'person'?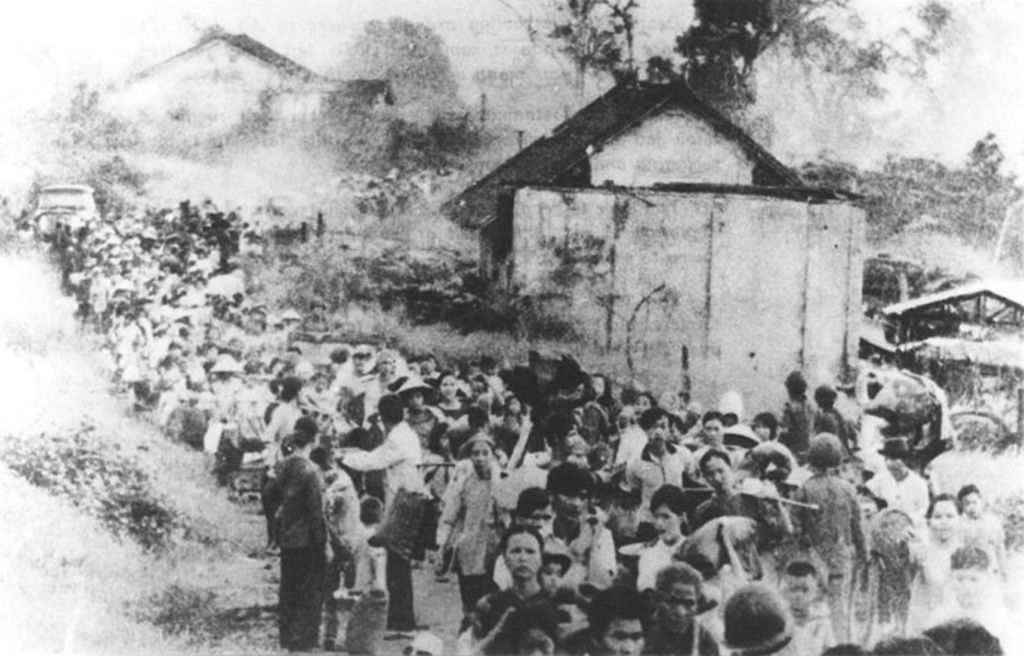
bbox=[958, 483, 1008, 571]
